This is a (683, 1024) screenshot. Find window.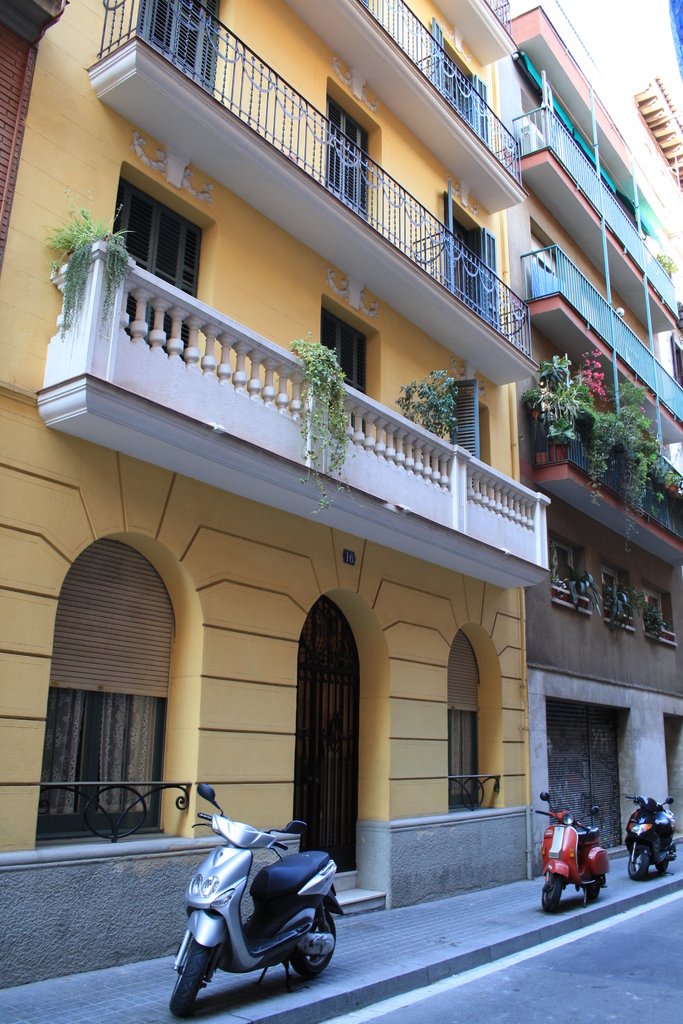
Bounding box: BBox(90, 153, 206, 287).
